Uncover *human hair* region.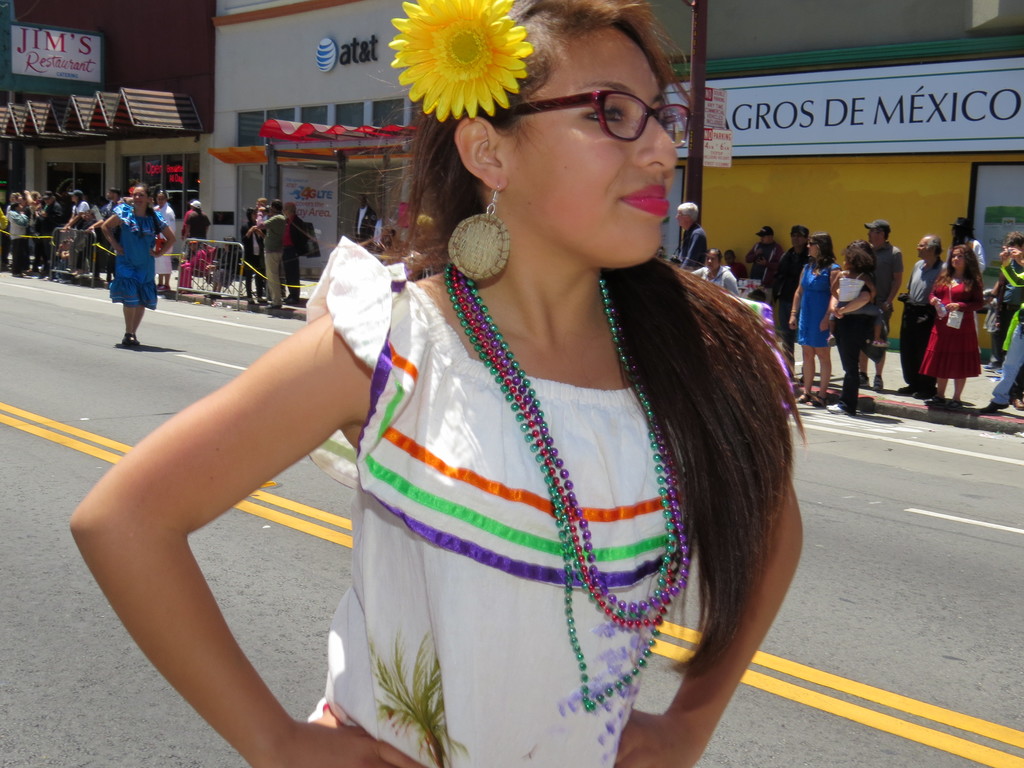
Uncovered: left=843, top=248, right=873, bottom=276.
